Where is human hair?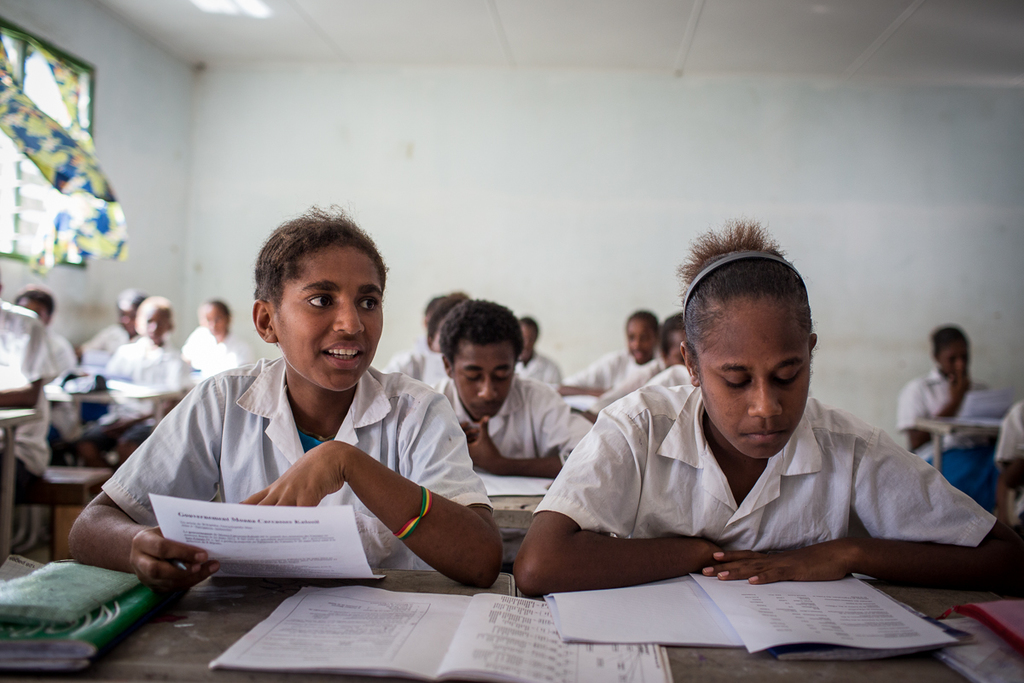
rect(925, 324, 972, 361).
